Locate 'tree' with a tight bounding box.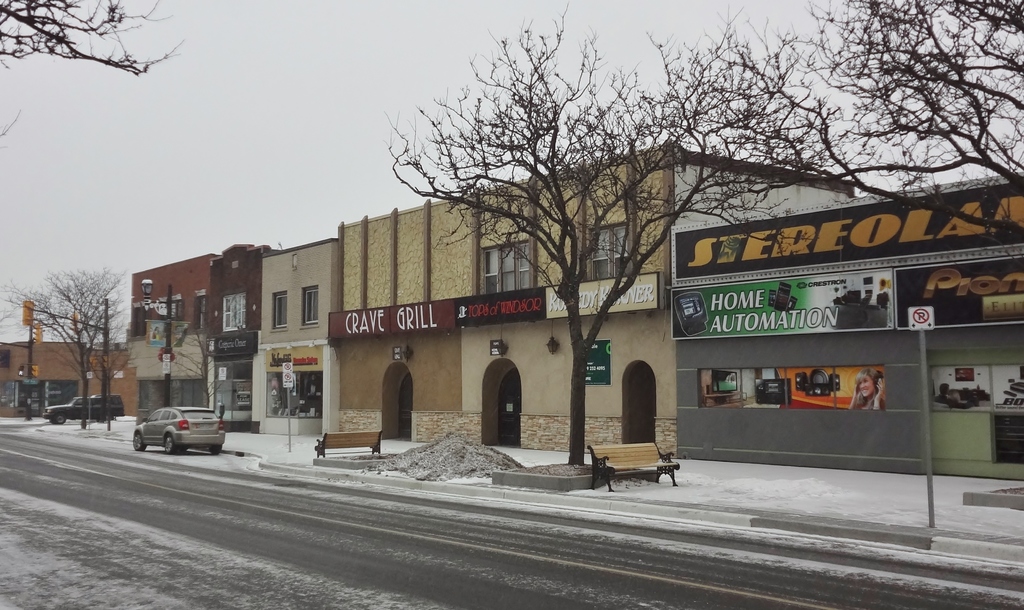
detection(0, 0, 173, 78).
